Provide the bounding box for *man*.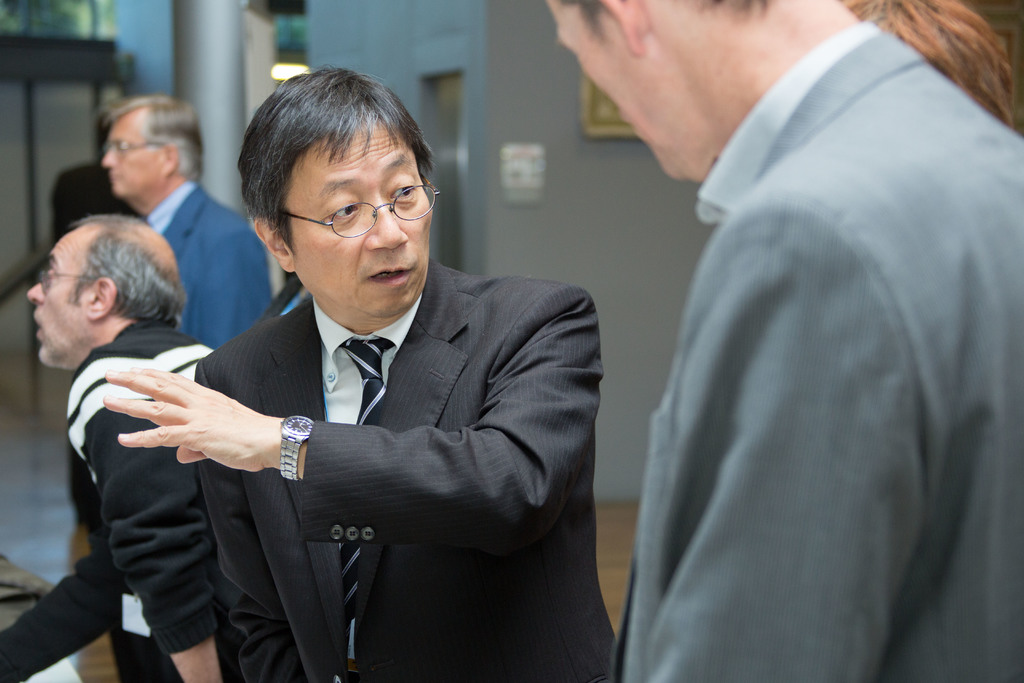
box=[84, 89, 620, 658].
